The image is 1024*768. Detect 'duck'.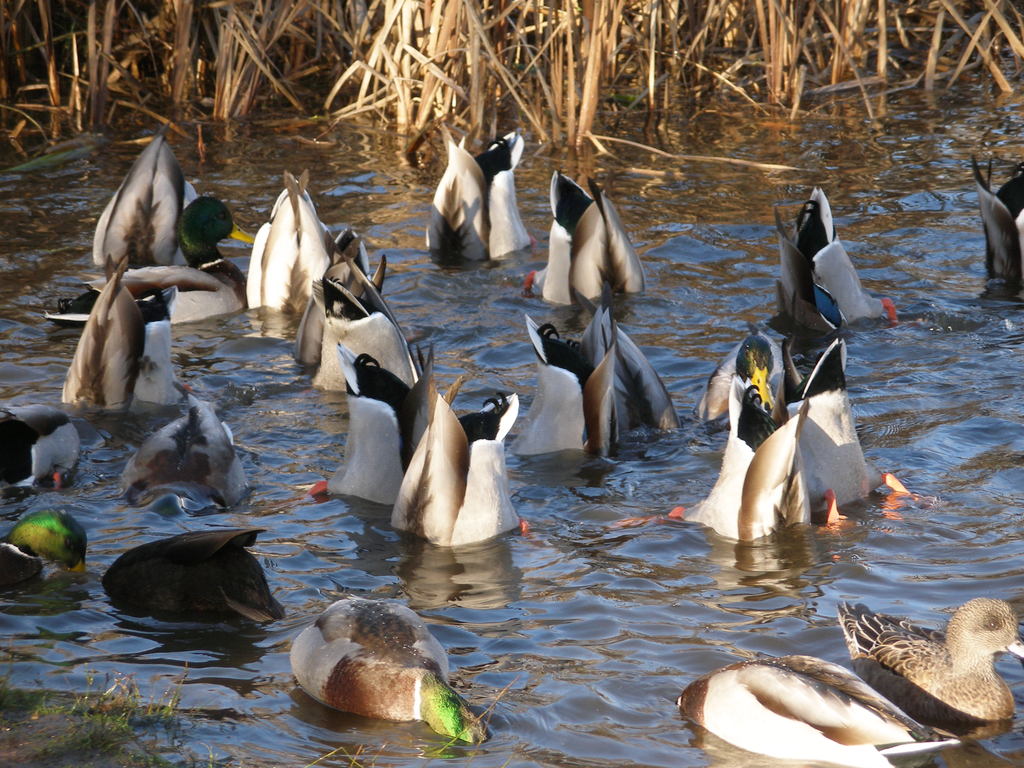
Detection: select_region(291, 222, 439, 412).
